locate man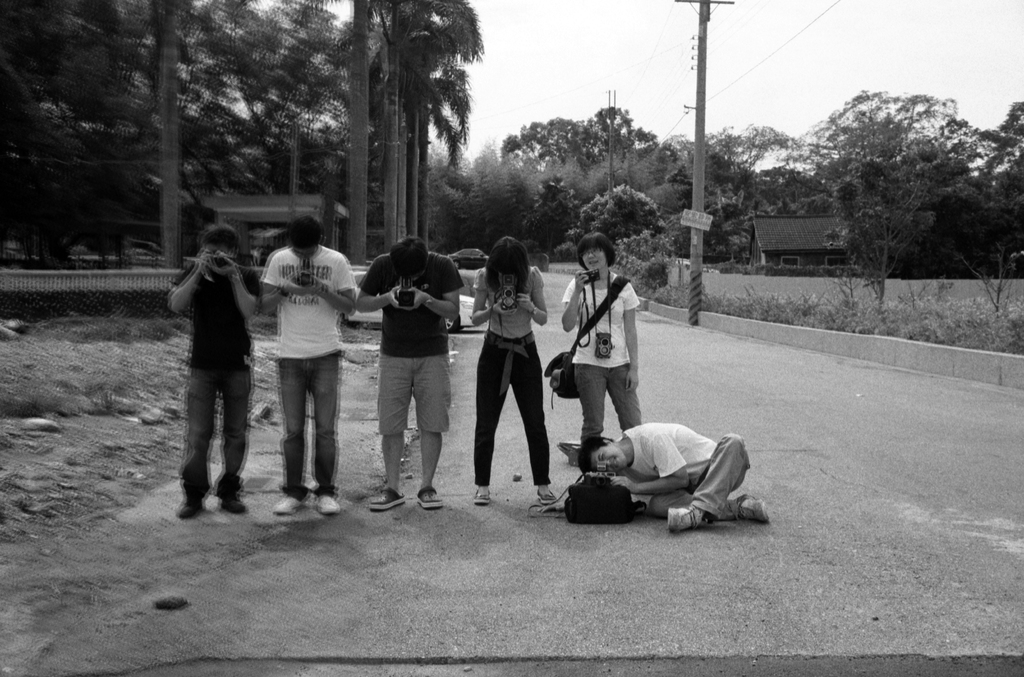
(168,225,263,521)
